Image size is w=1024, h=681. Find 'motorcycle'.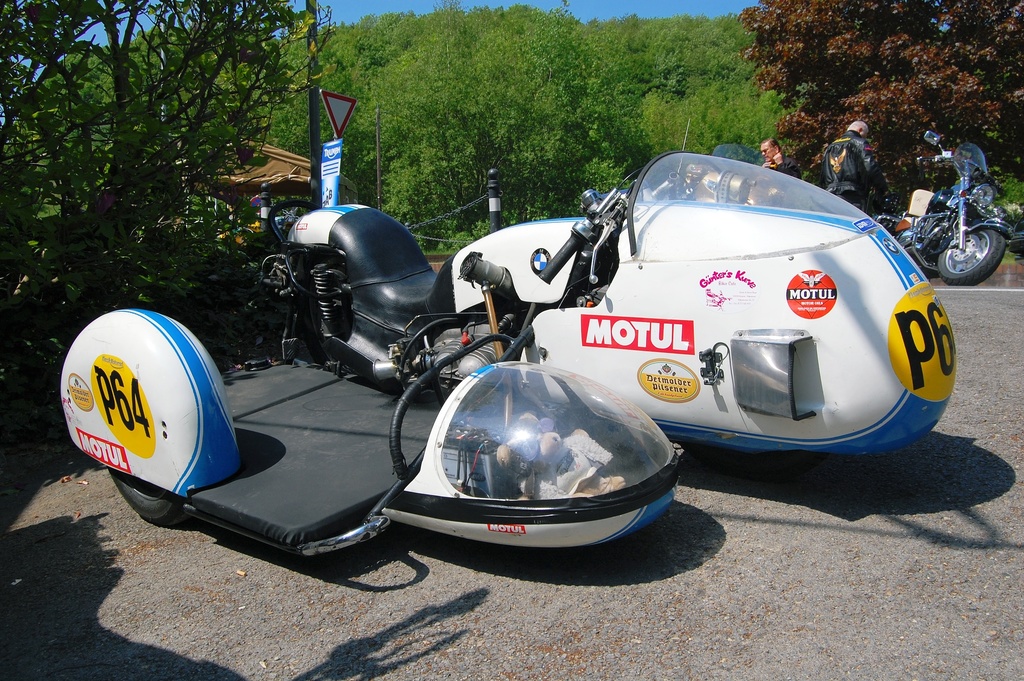
box=[230, 152, 960, 465].
